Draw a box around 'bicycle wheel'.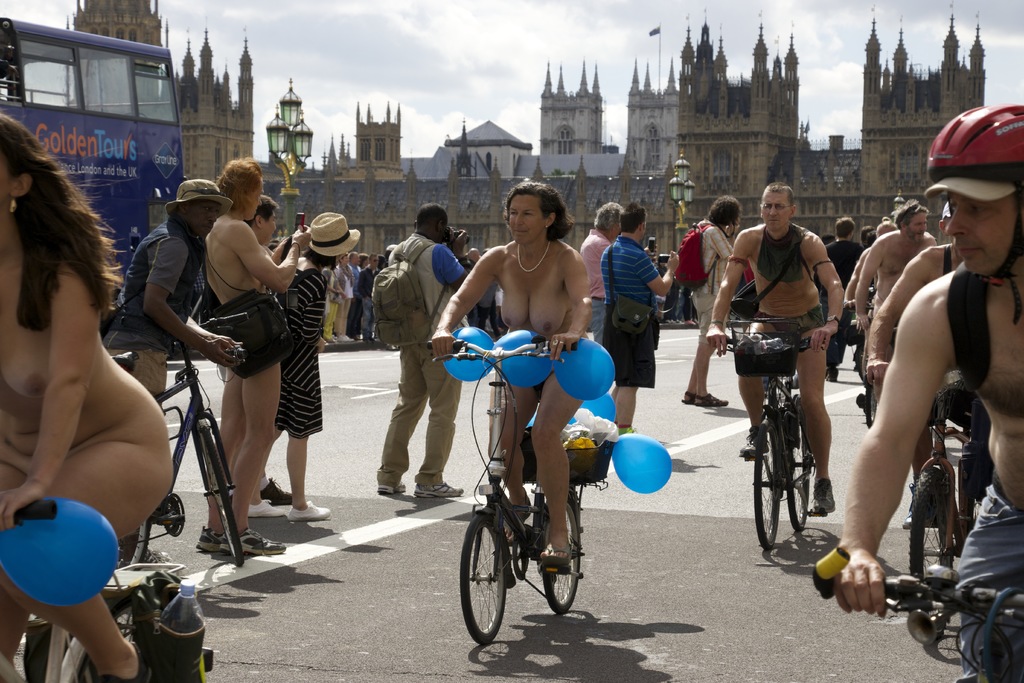
[116,503,148,567].
